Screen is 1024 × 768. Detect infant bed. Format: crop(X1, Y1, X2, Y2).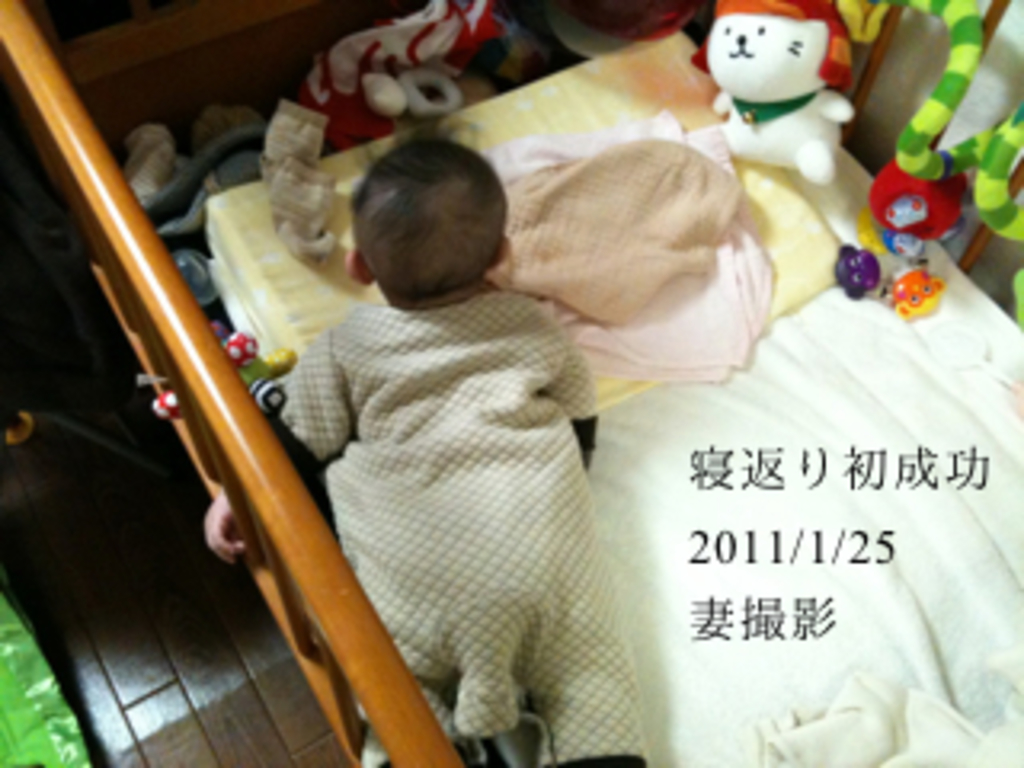
crop(0, 0, 1021, 765).
